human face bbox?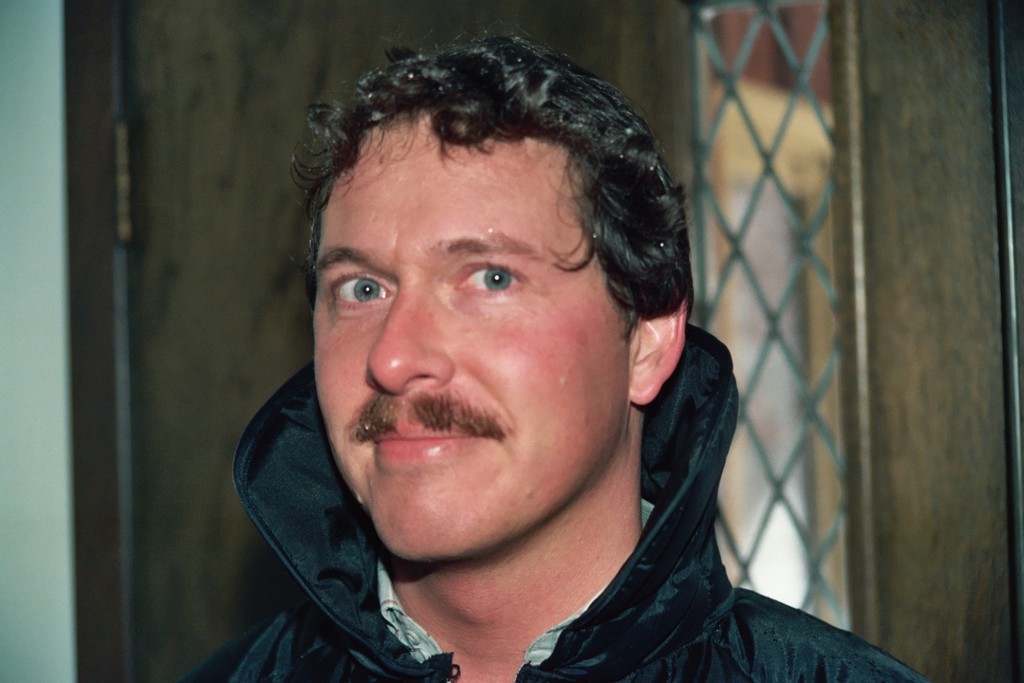
region(314, 113, 626, 564)
